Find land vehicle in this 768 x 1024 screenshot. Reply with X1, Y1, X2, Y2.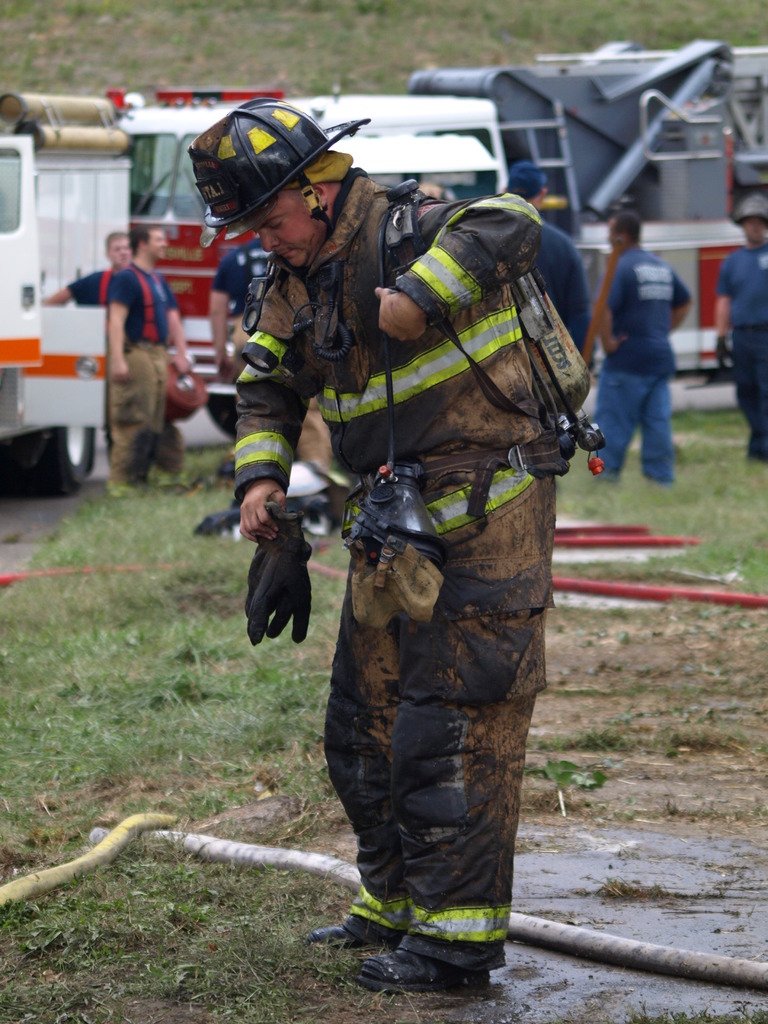
117, 81, 506, 442.
